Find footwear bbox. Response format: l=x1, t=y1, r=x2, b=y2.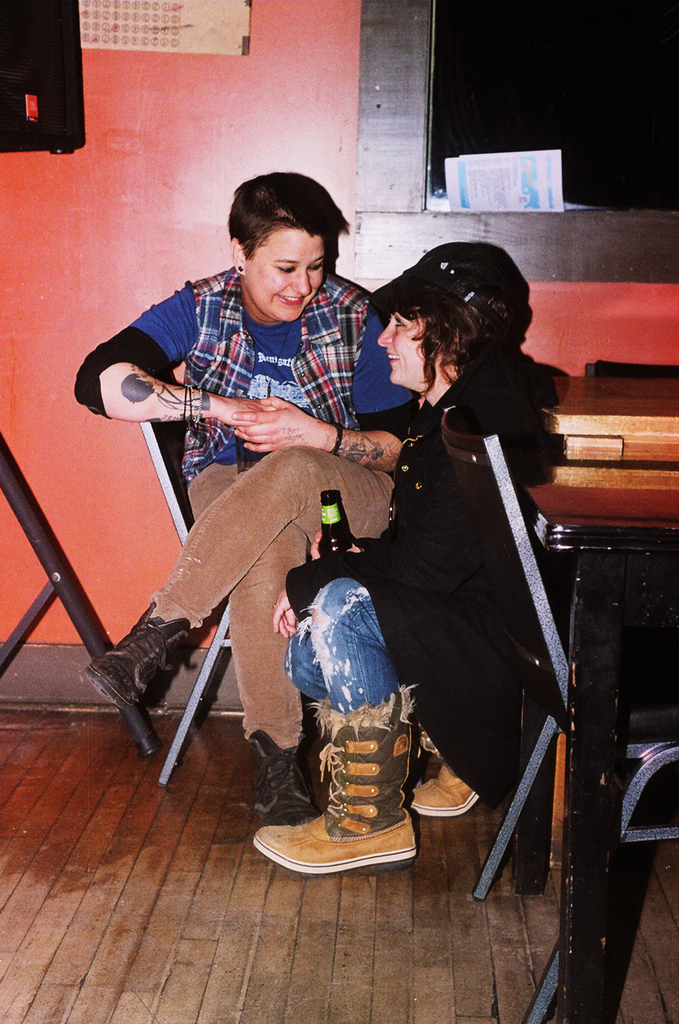
l=85, t=602, r=210, b=722.
